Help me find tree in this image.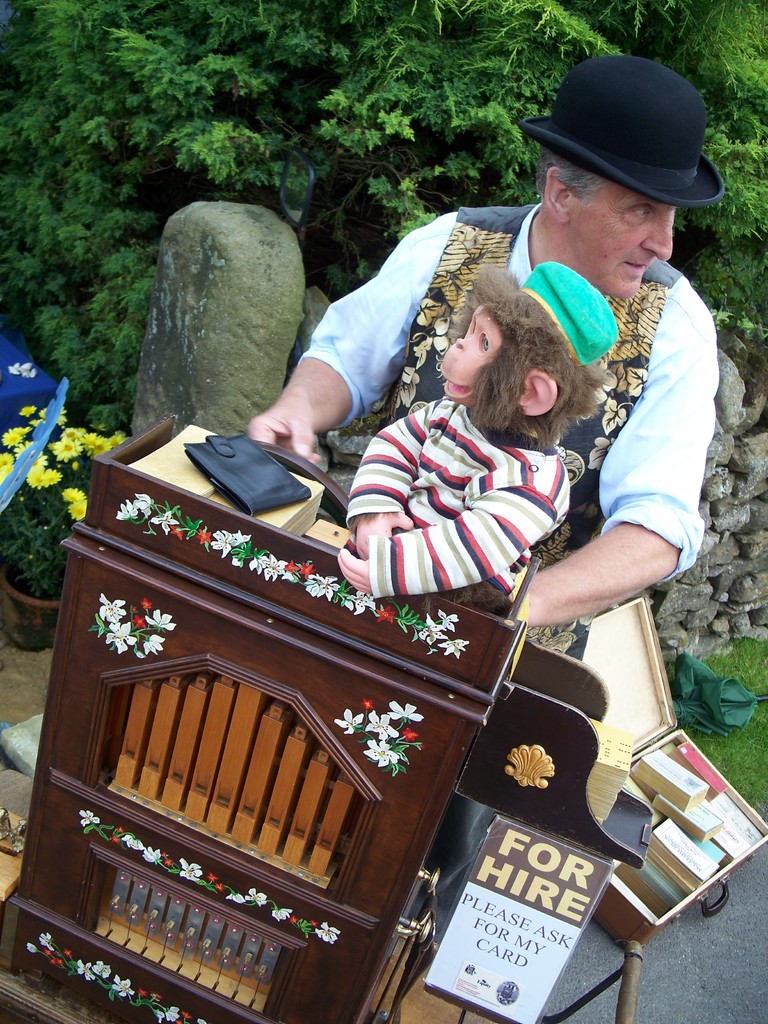
Found it: BBox(0, 0, 767, 426).
